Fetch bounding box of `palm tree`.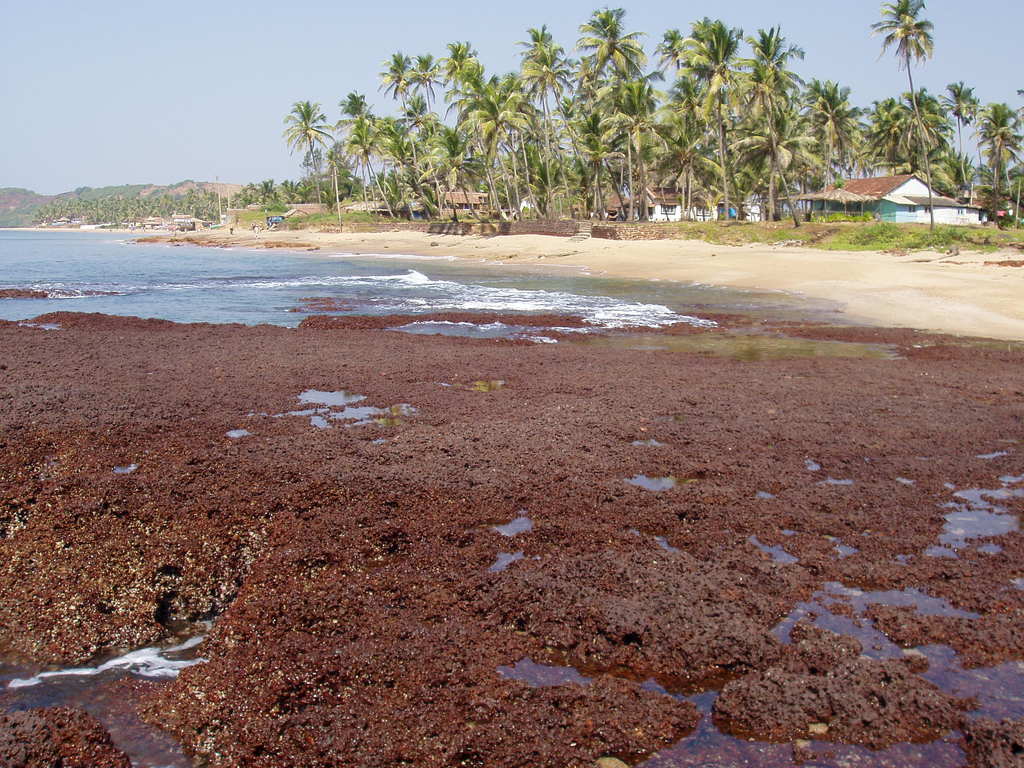
Bbox: 893,8,924,191.
